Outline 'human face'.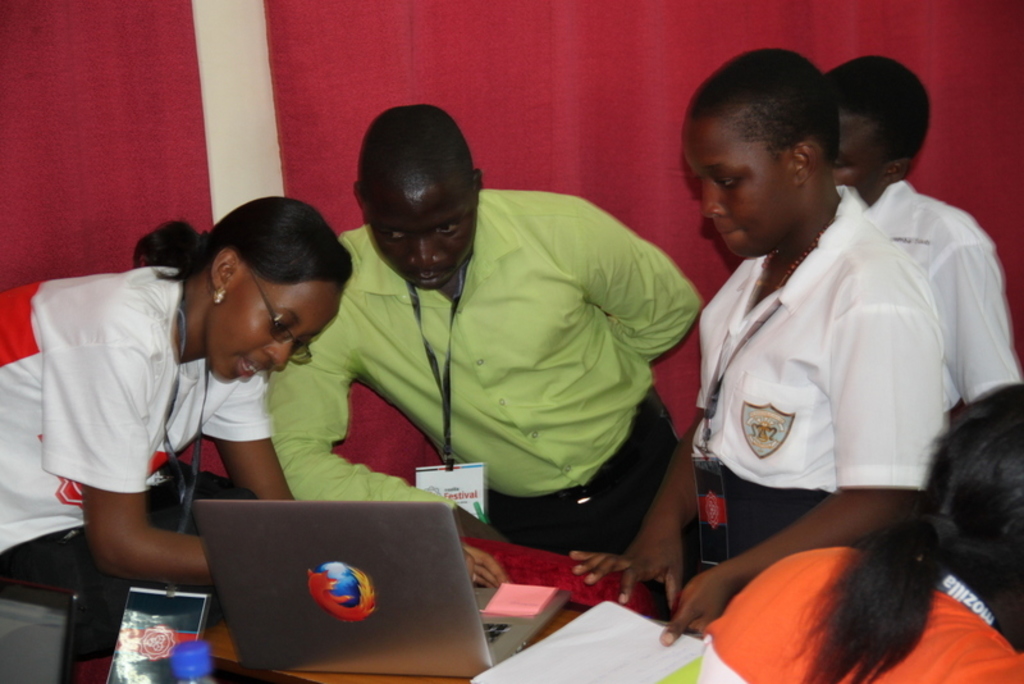
Outline: Rect(365, 172, 479, 291).
